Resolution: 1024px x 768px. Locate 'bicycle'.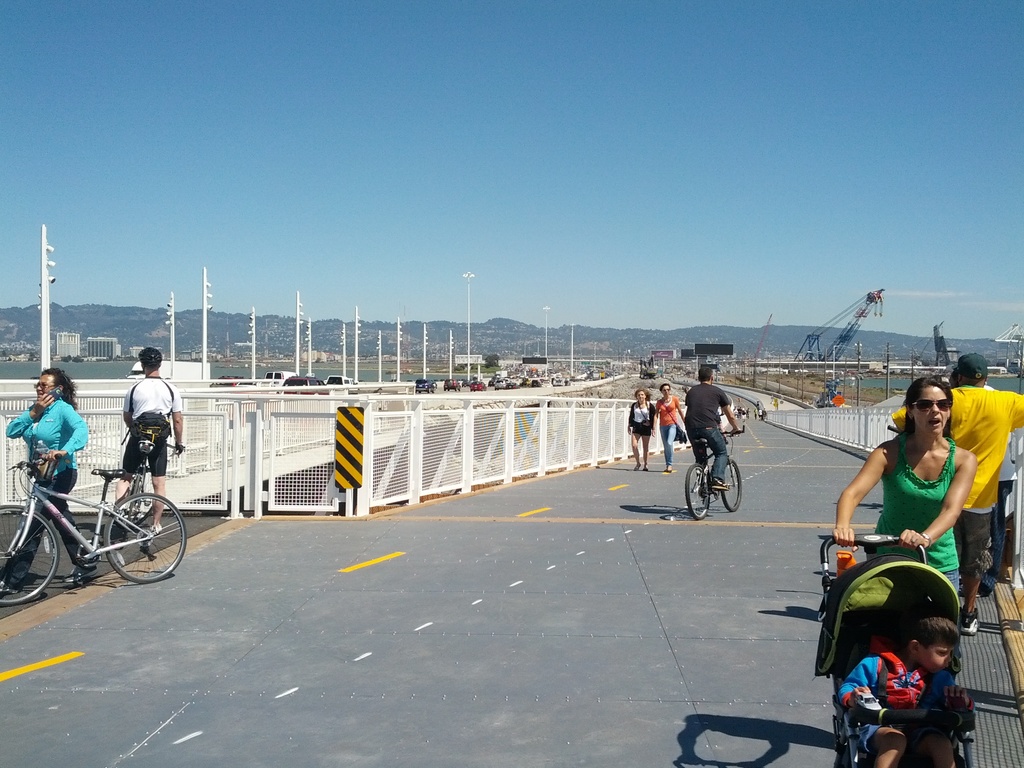
(117,433,181,542).
